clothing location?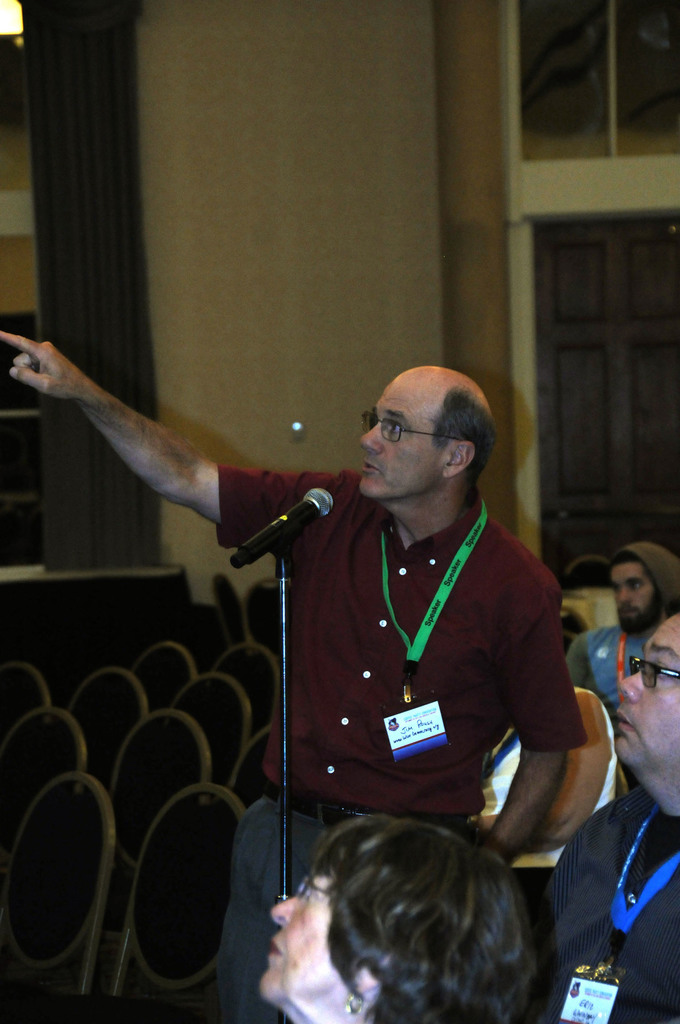
region(546, 790, 679, 1015)
